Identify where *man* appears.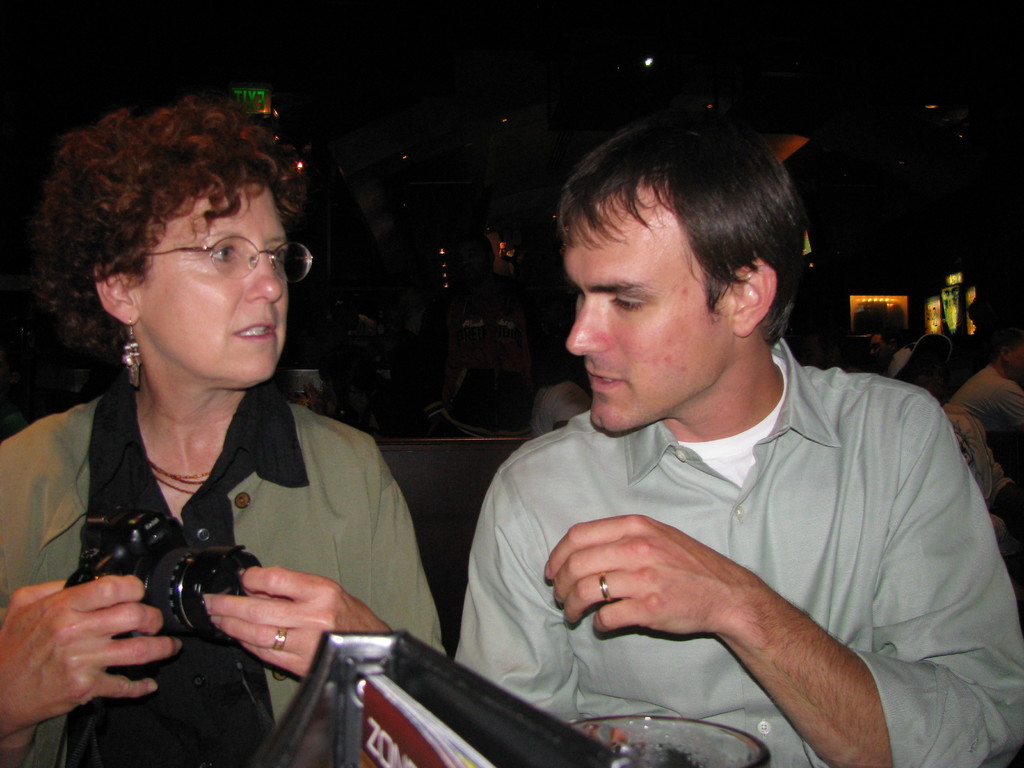
Appears at (left=953, top=315, right=1023, bottom=495).
